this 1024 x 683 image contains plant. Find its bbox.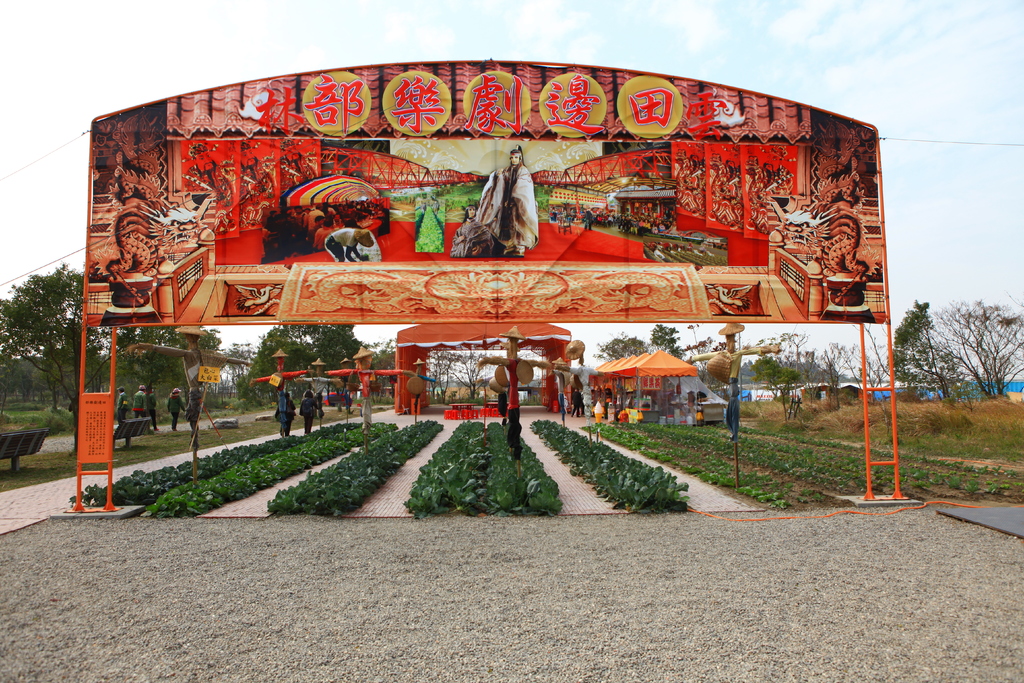
bbox(224, 388, 245, 410).
